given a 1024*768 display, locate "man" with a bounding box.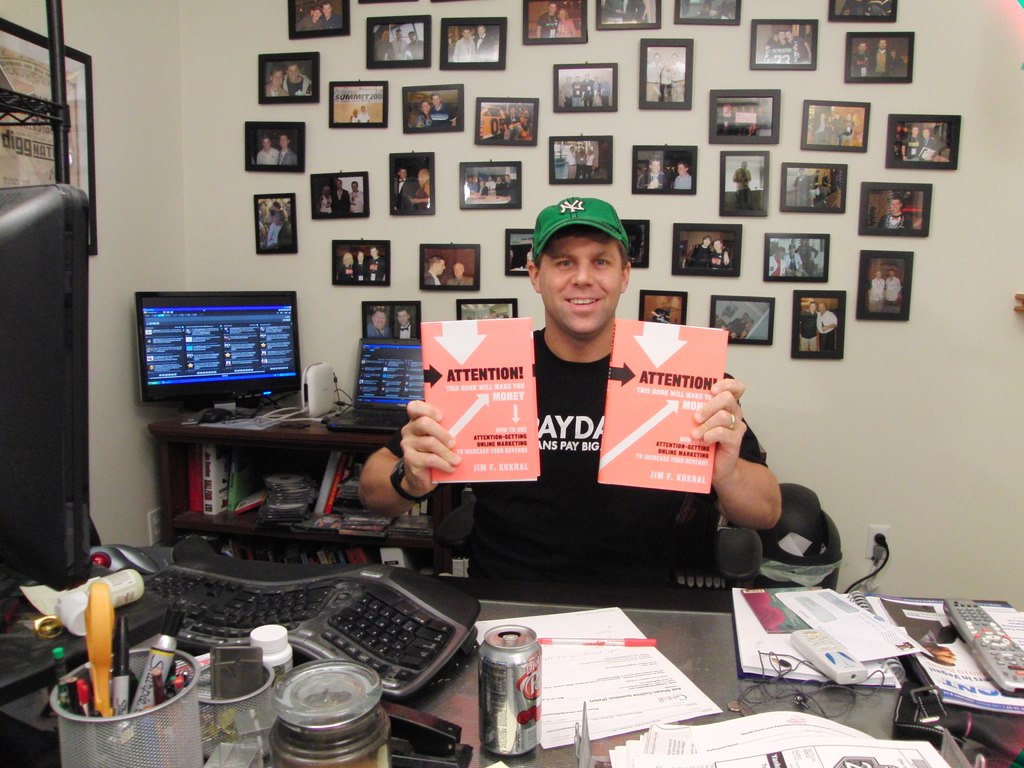
Located: [x1=472, y1=22, x2=495, y2=67].
